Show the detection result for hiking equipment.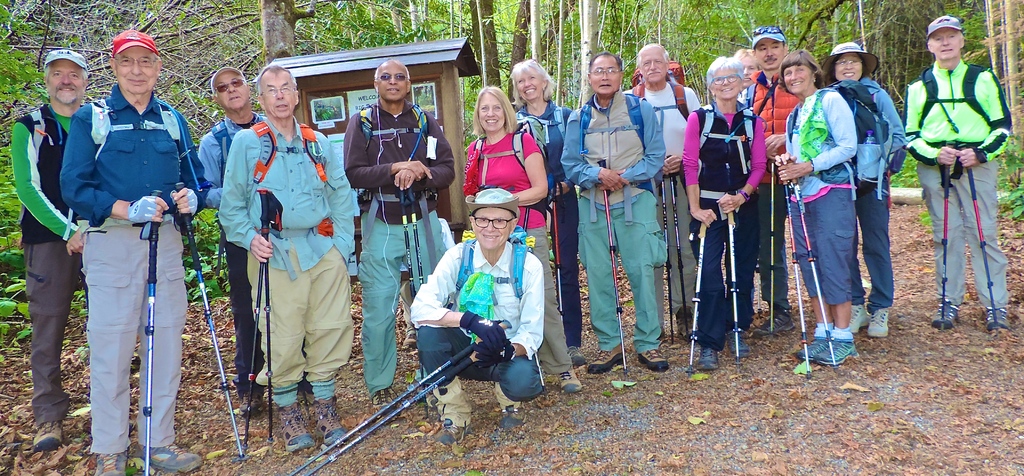
764 159 778 334.
